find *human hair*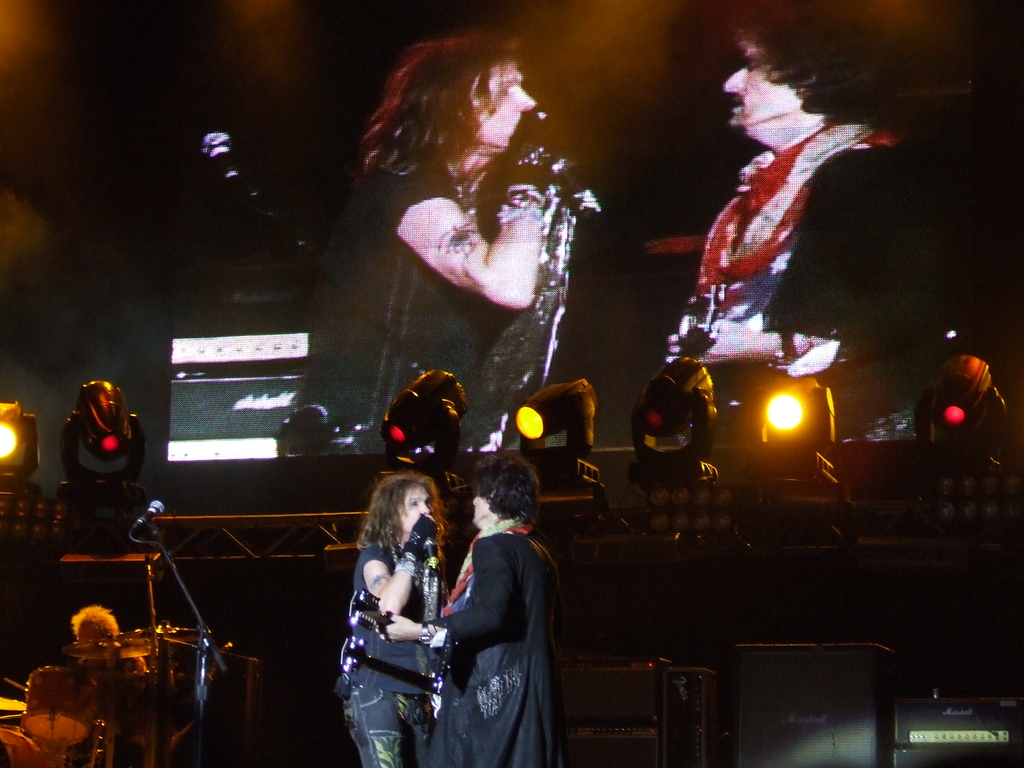
[left=468, top=450, right=538, bottom=524]
